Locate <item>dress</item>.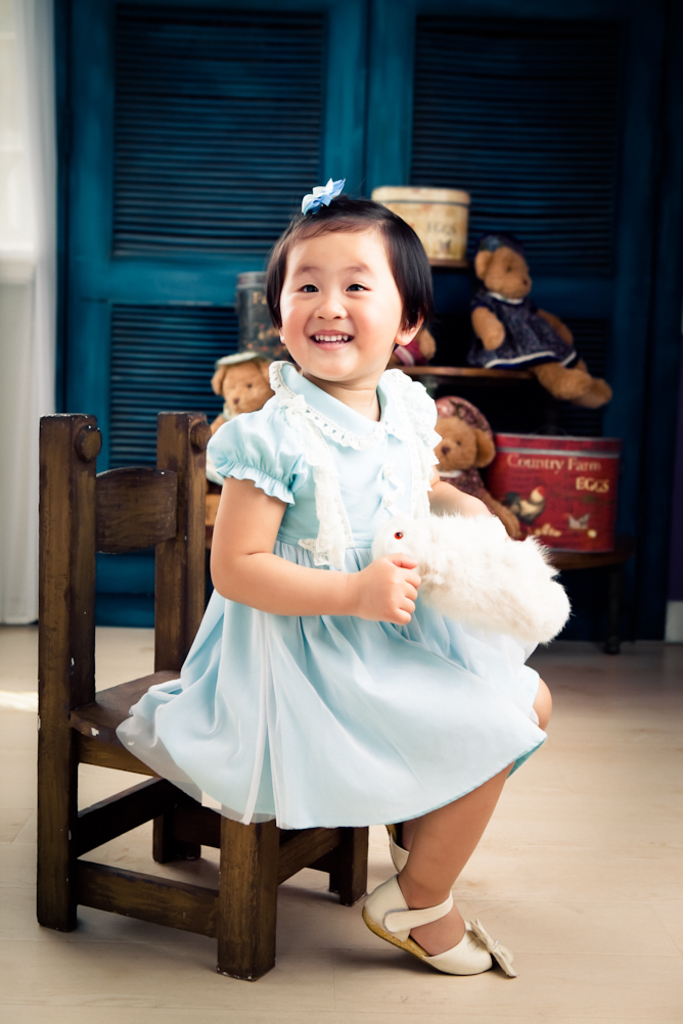
Bounding box: <region>482, 296, 574, 368</region>.
